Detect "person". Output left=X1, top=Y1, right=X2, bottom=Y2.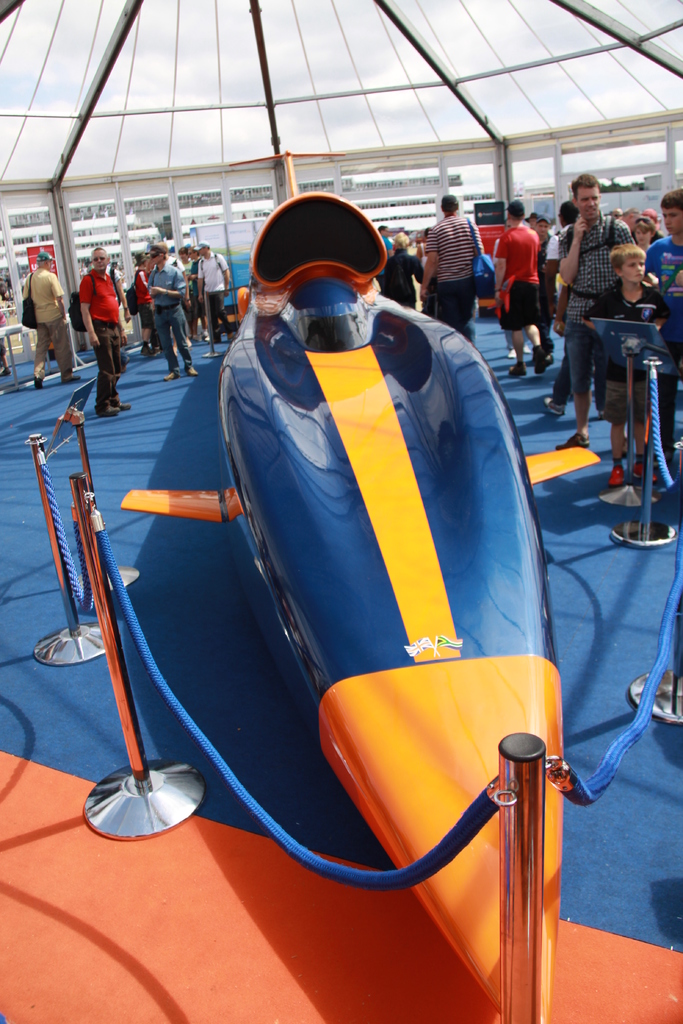
left=177, top=248, right=208, bottom=326.
